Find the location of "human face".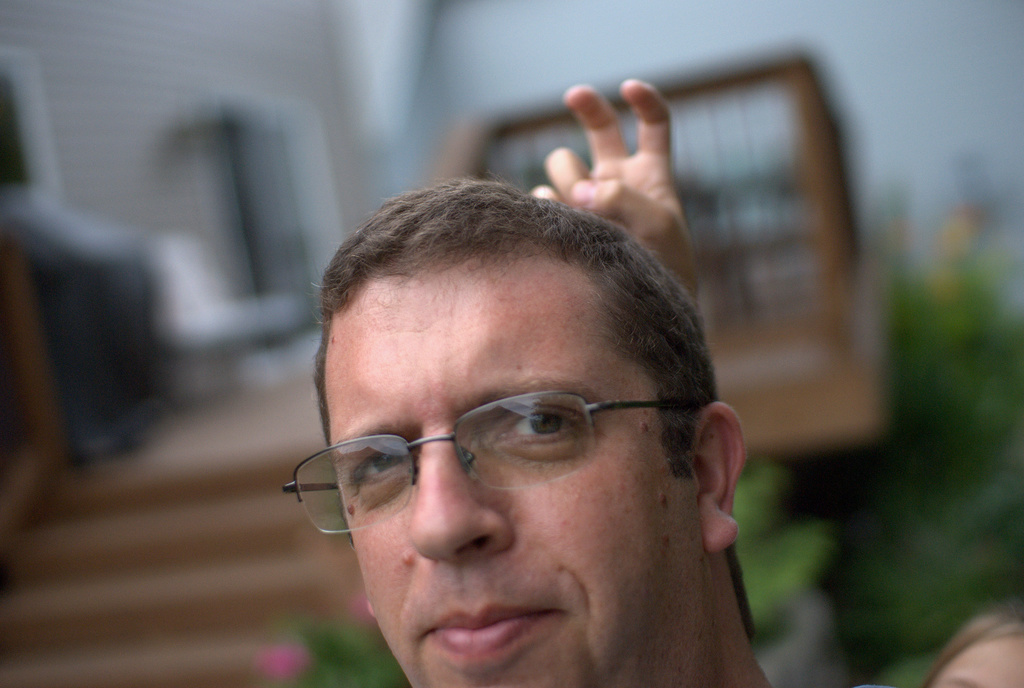
Location: [left=325, top=261, right=707, bottom=687].
